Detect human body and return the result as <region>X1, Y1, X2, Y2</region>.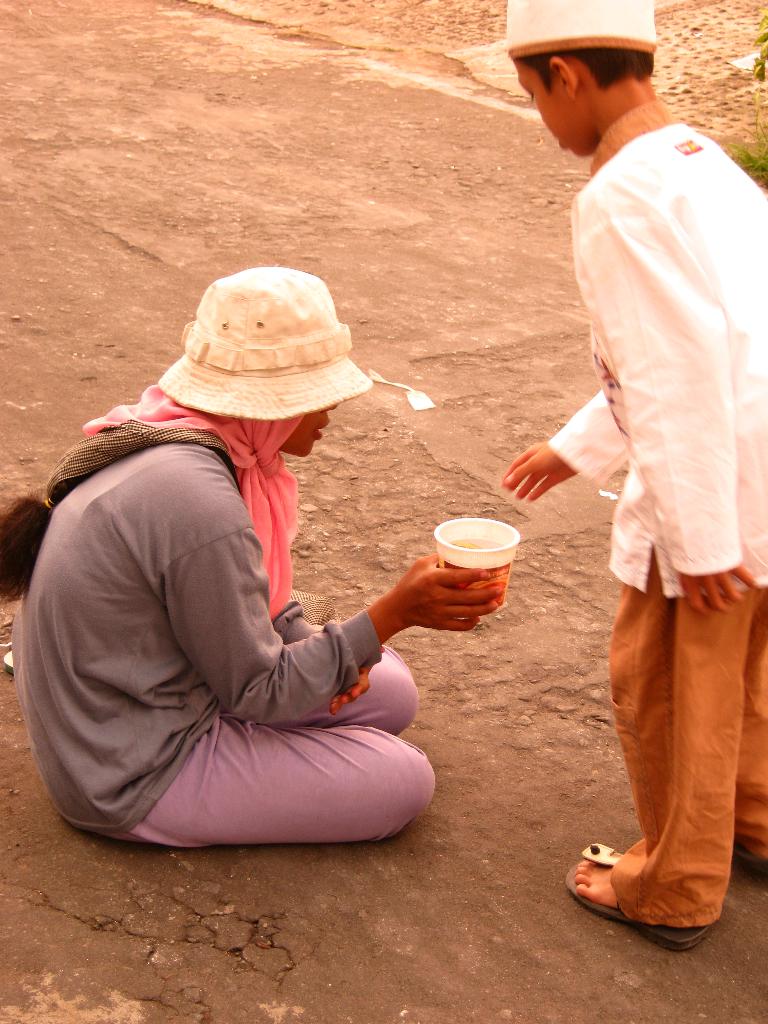
<region>25, 207, 516, 876</region>.
